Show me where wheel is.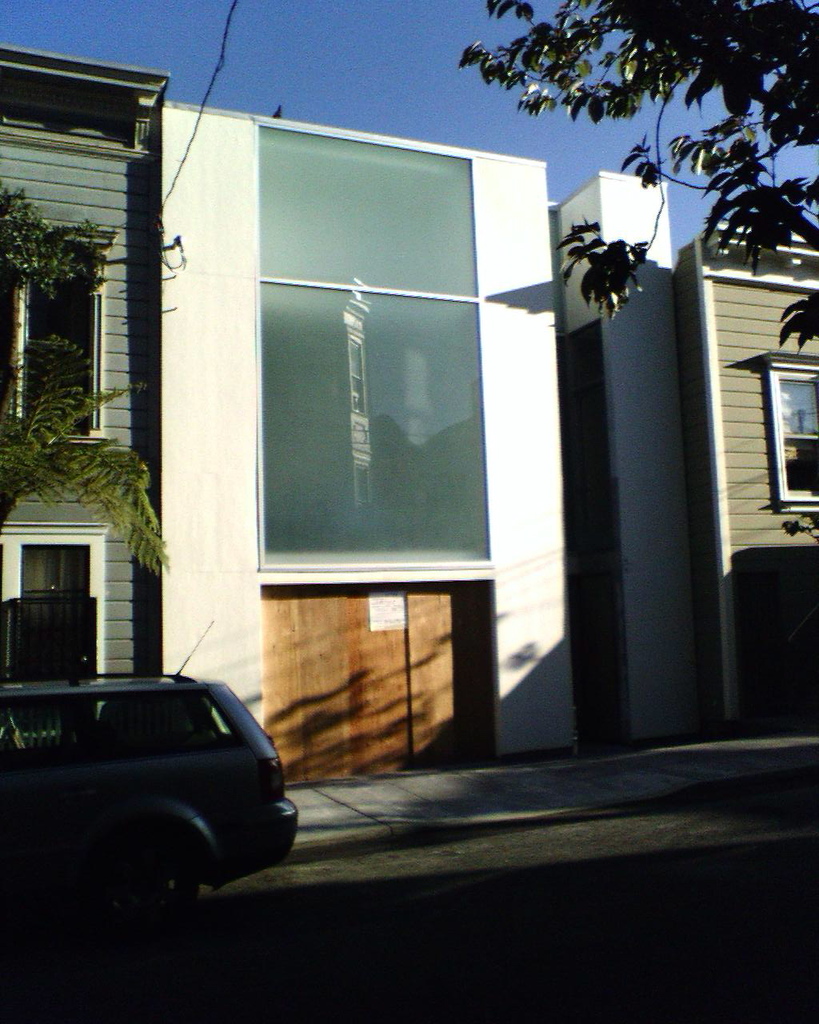
wheel is at (left=99, top=809, right=186, bottom=911).
